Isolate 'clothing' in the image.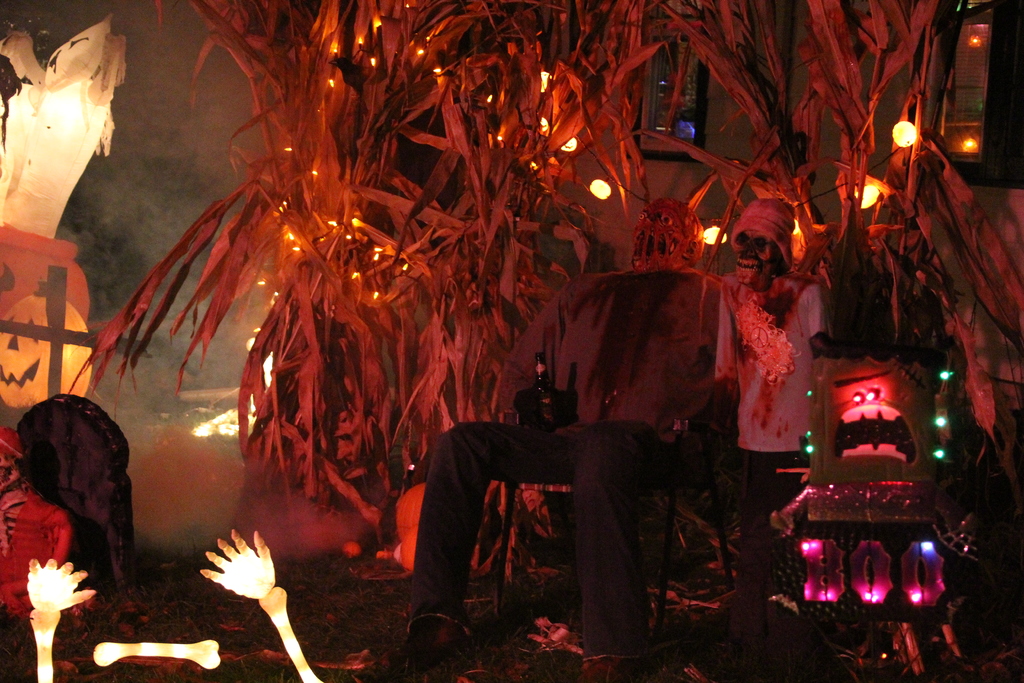
Isolated region: bbox=[402, 265, 725, 649].
